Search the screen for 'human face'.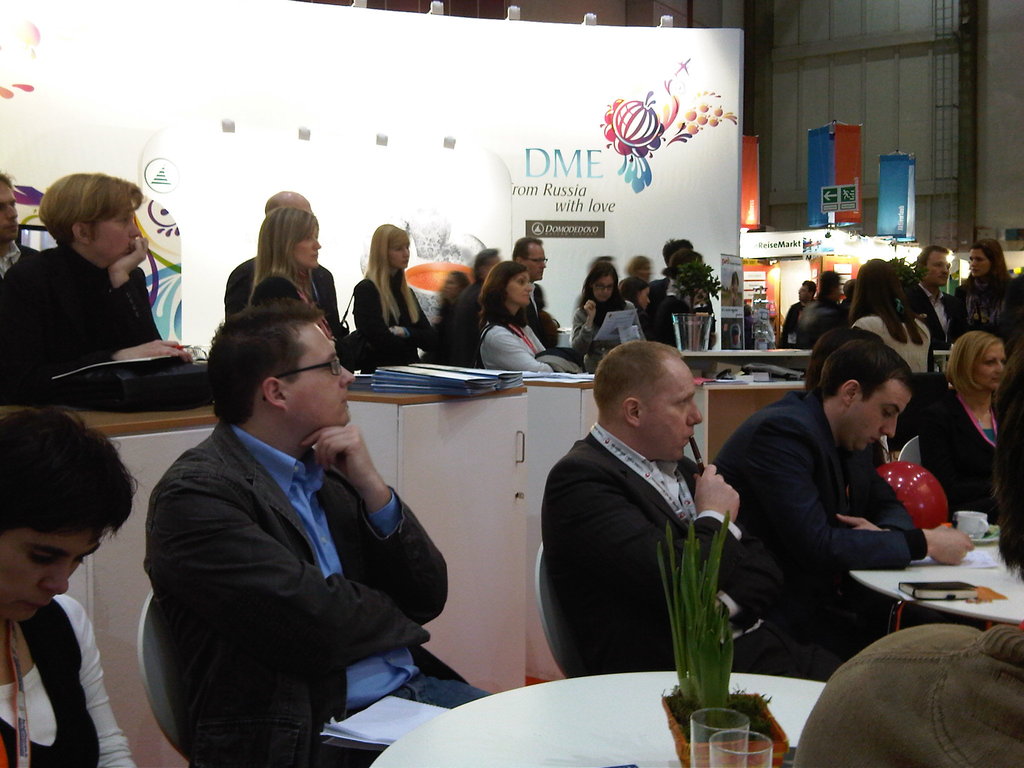
Found at (left=390, top=238, right=408, bottom=273).
